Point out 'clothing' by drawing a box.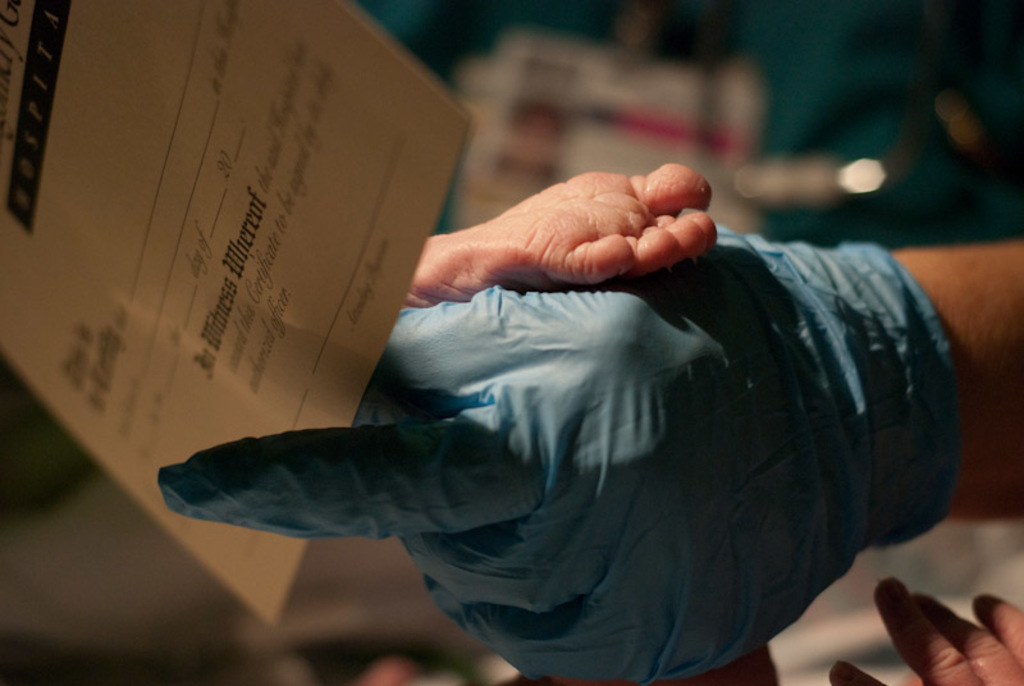
[154, 220, 961, 685].
